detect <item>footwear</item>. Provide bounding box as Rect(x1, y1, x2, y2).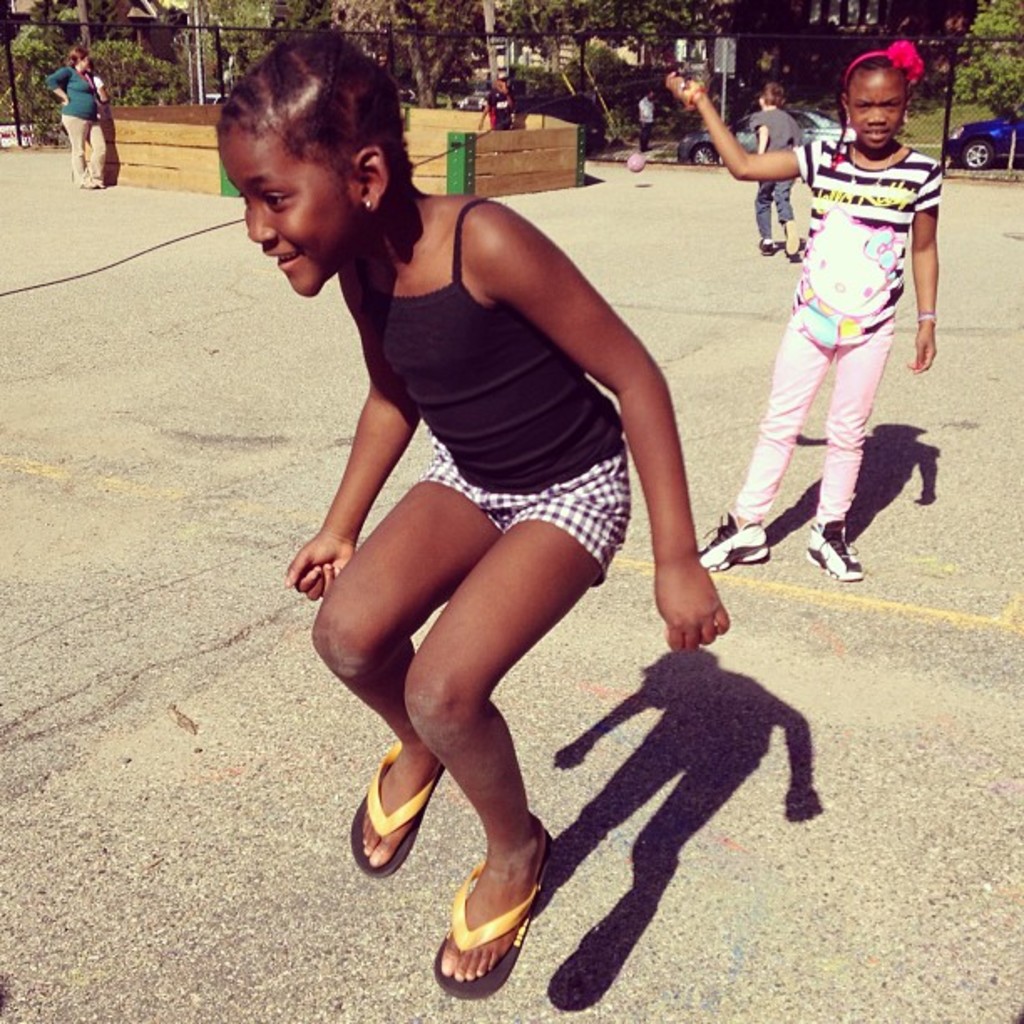
Rect(417, 822, 556, 1001).
